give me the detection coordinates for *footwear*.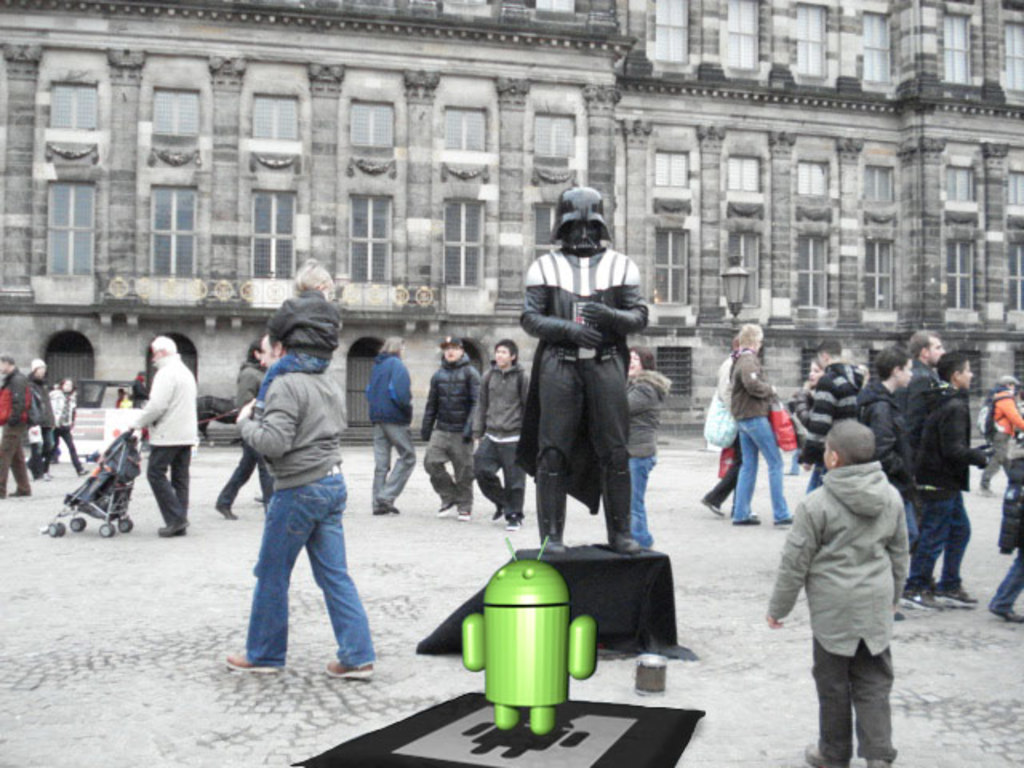
(x1=163, y1=522, x2=192, y2=533).
